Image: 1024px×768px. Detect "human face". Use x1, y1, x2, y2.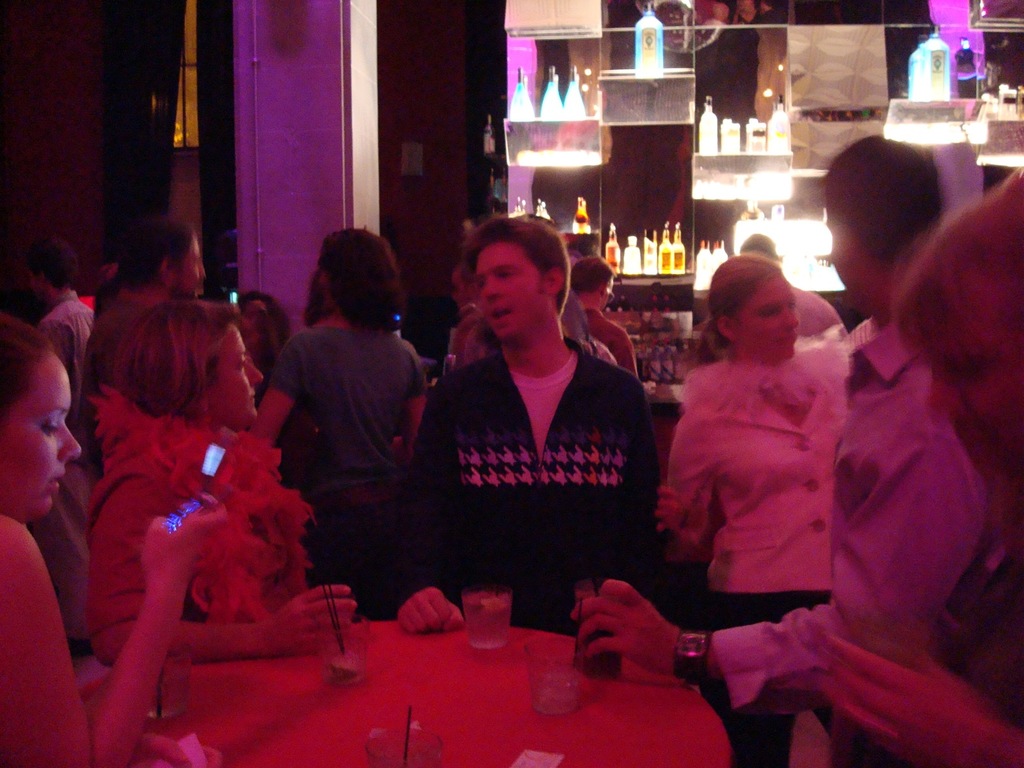
215, 319, 257, 422.
